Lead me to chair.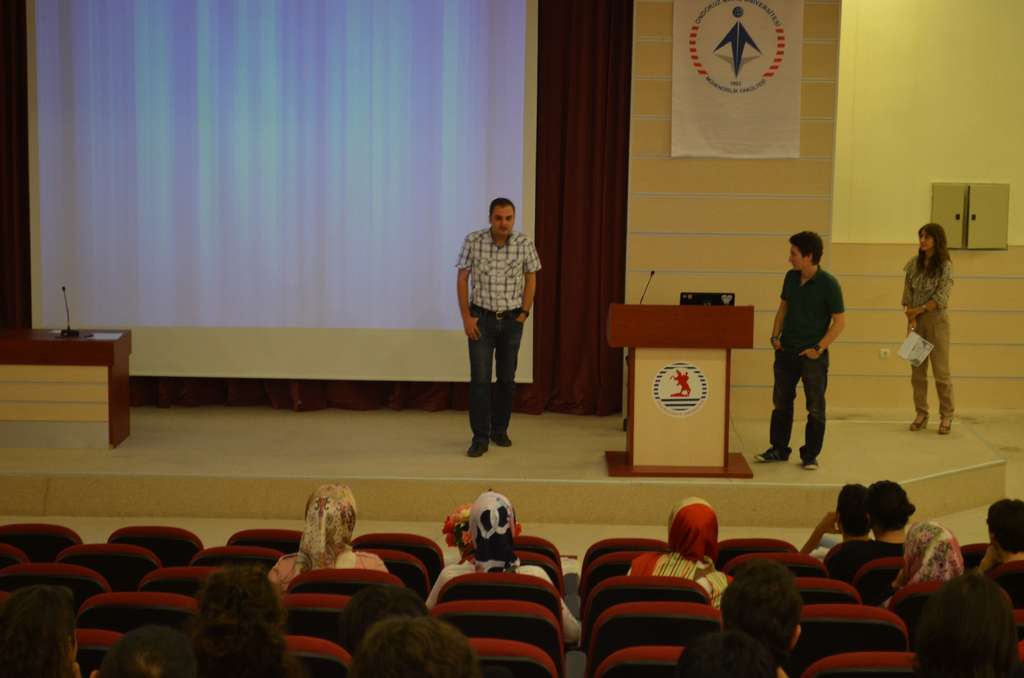
Lead to select_region(0, 562, 113, 613).
